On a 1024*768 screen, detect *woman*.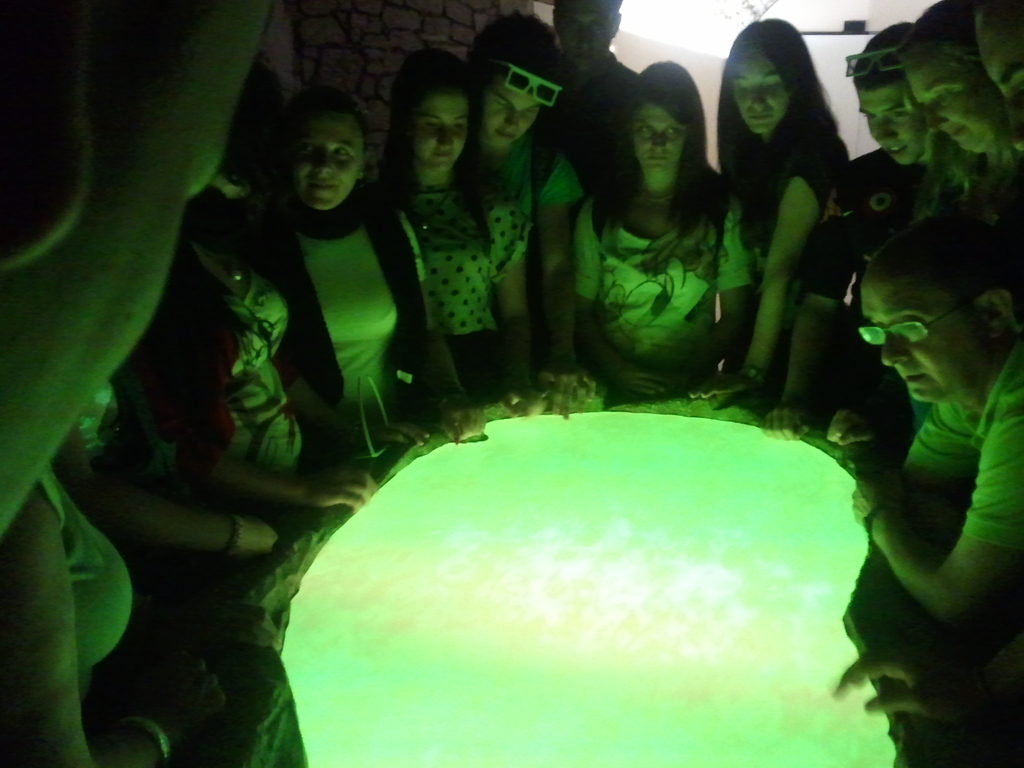
Rect(719, 20, 852, 409).
